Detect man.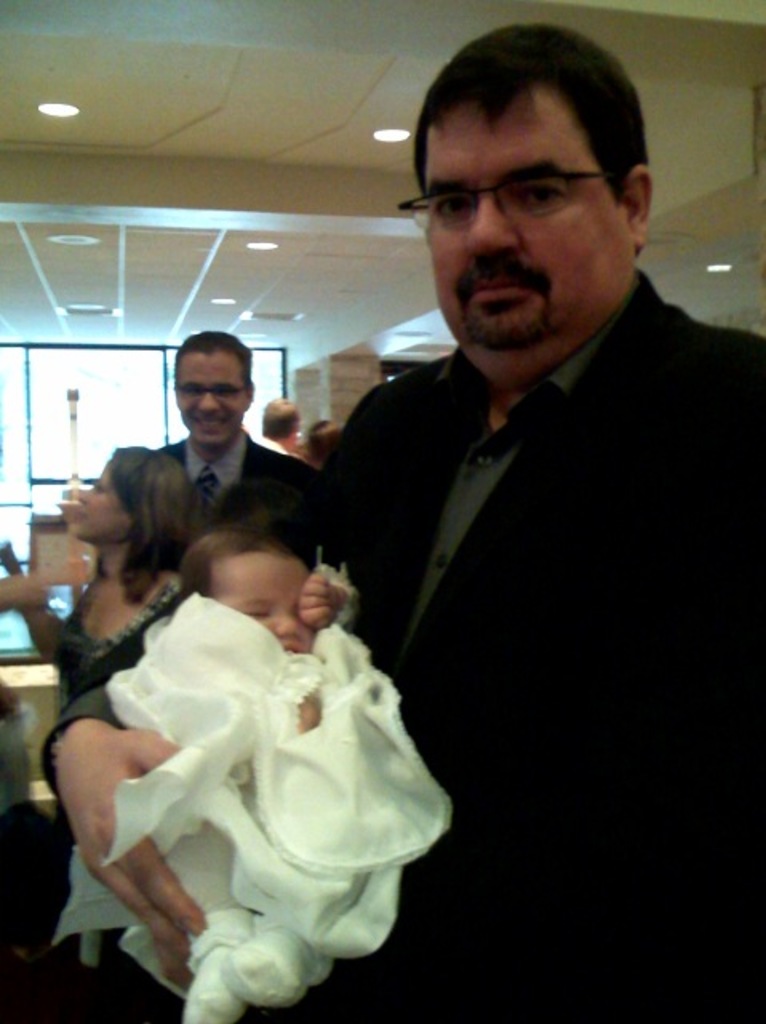
Detected at l=245, t=387, r=312, b=461.
